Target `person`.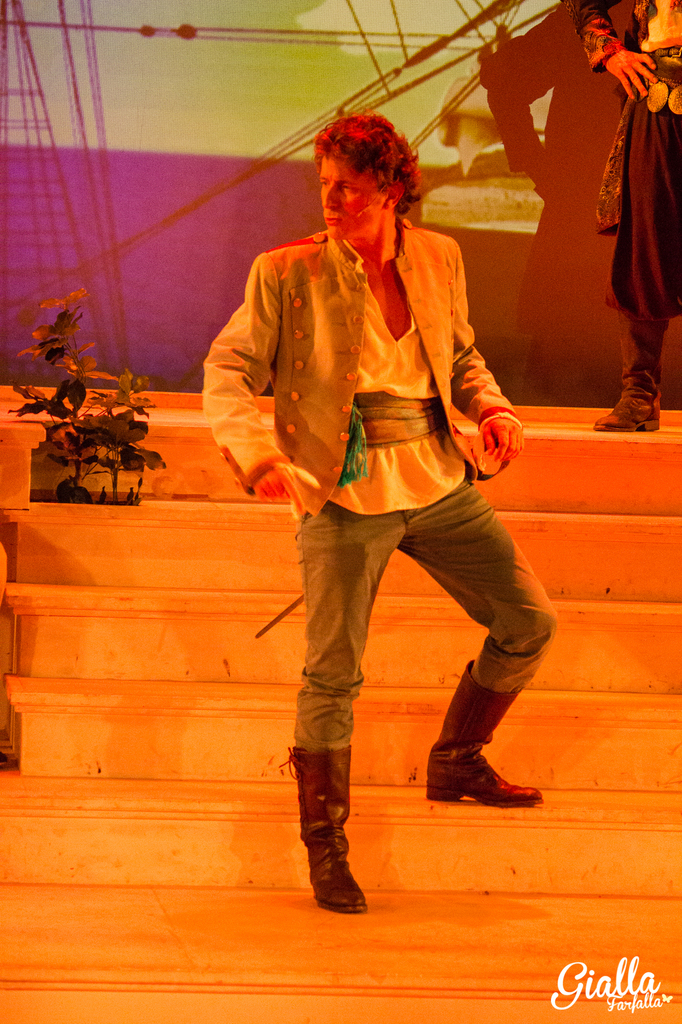
Target region: 200,108,548,915.
